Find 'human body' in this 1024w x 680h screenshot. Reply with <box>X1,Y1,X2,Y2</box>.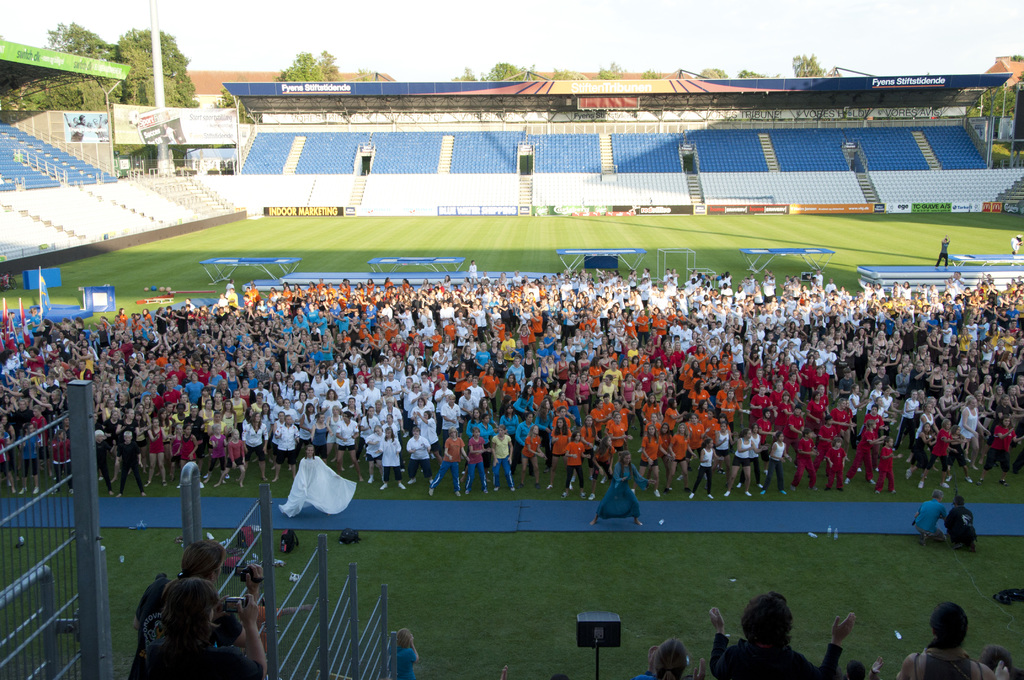
<box>663,277,676,304</box>.
